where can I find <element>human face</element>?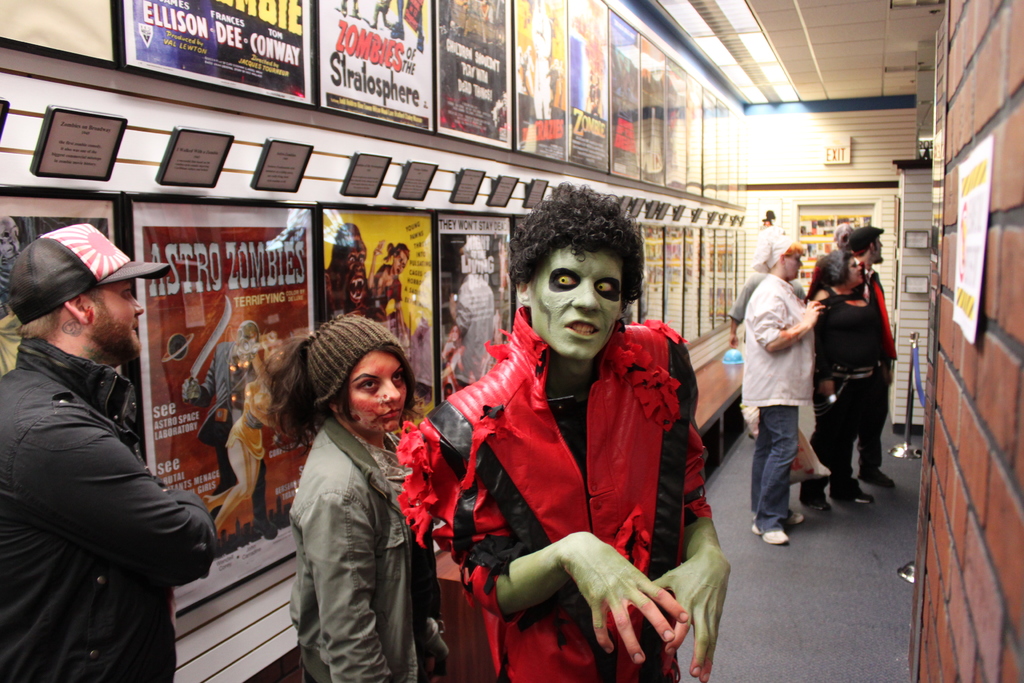
You can find it at 789/252/807/279.
